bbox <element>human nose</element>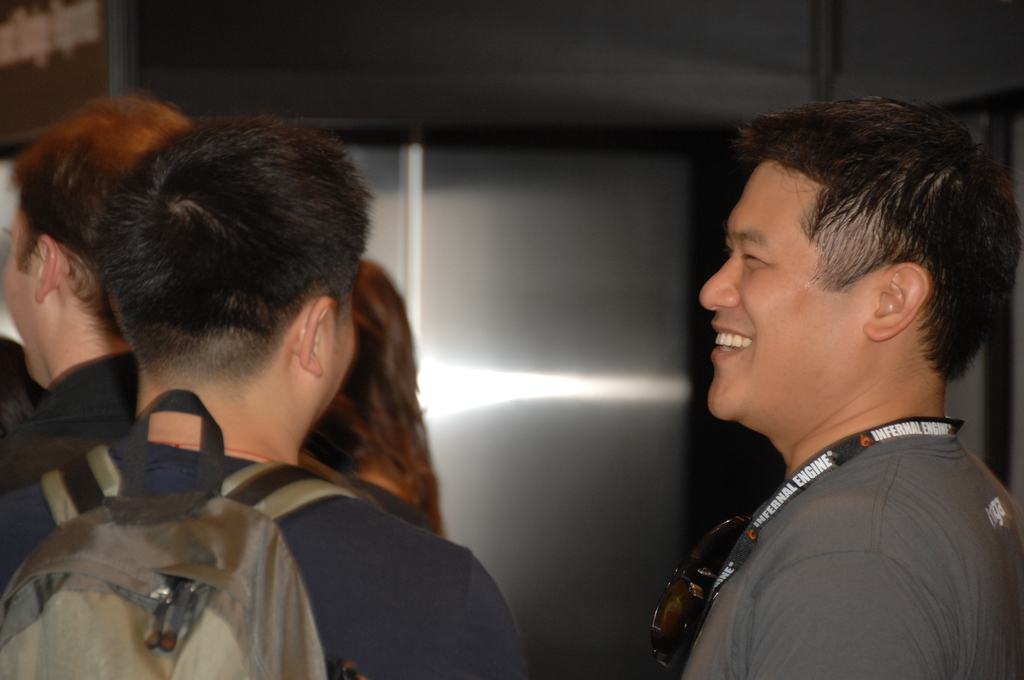
bbox=[694, 245, 738, 312]
